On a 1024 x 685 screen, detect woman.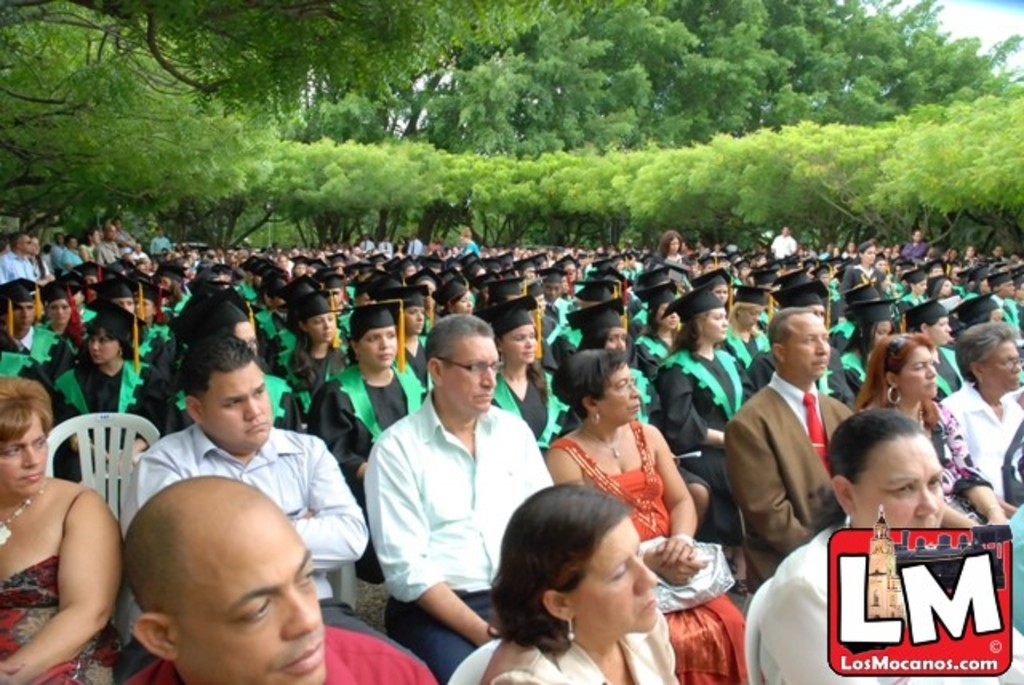
bbox=(368, 288, 432, 381).
